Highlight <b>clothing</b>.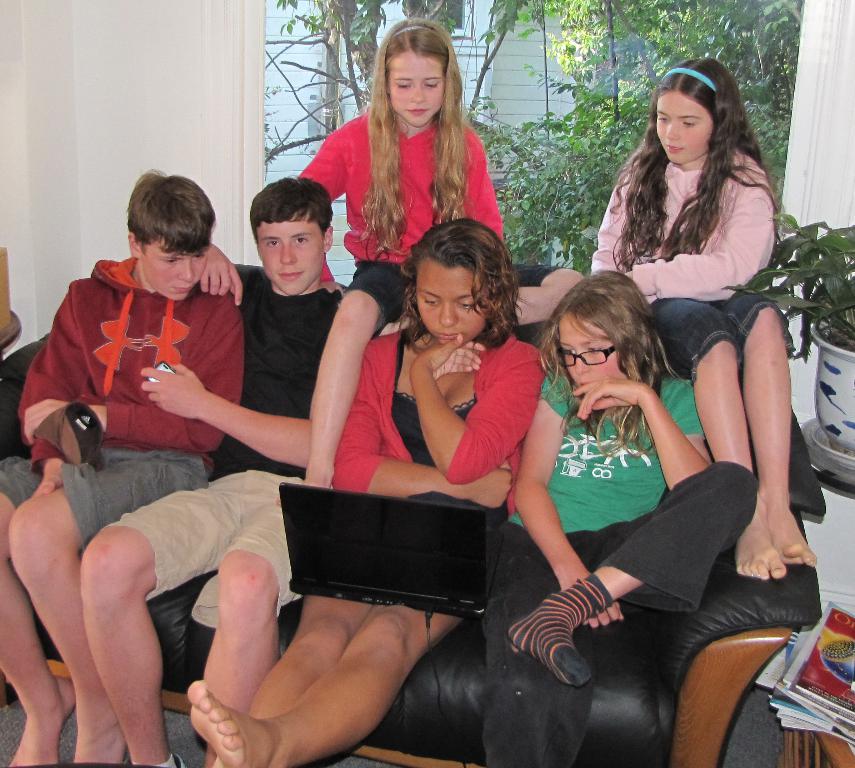
Highlighted region: region(320, 309, 548, 552).
